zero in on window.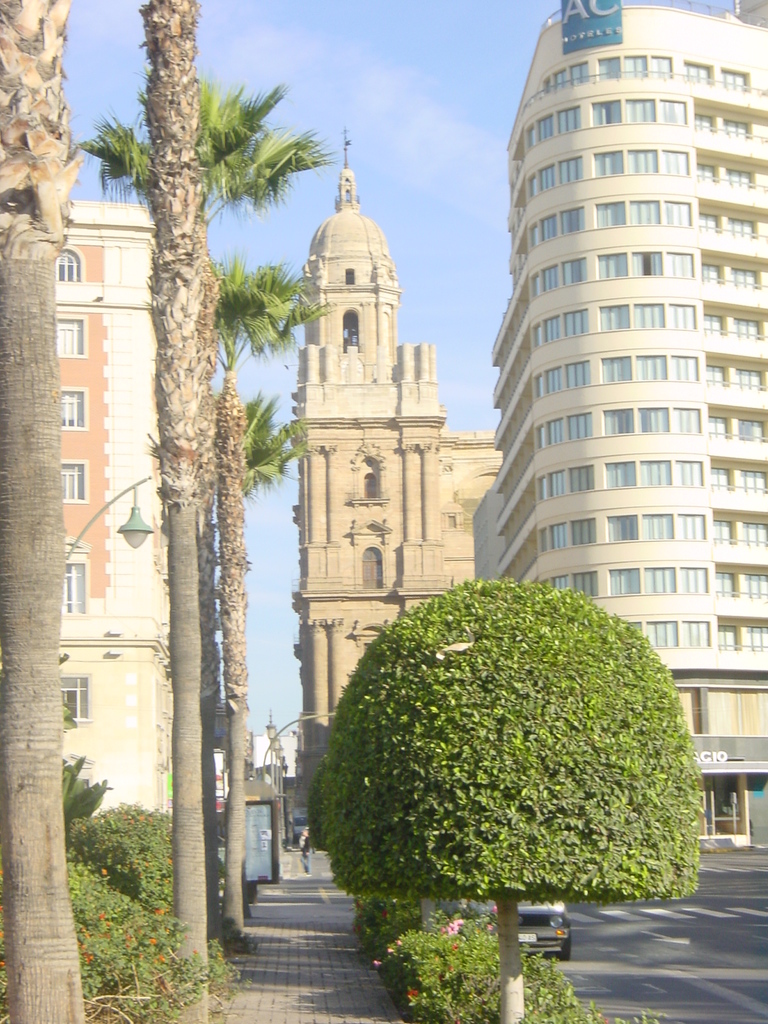
Zeroed in: l=717, t=623, r=739, b=650.
